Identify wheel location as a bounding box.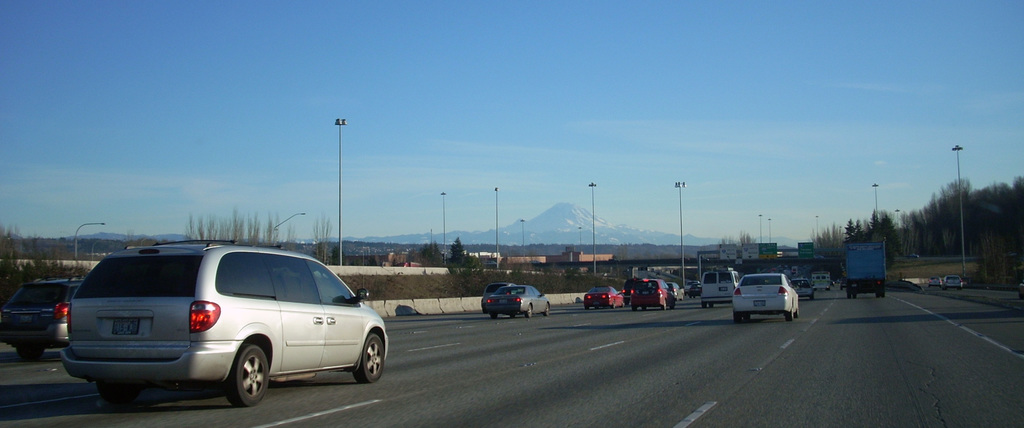
l=491, t=314, r=499, b=320.
